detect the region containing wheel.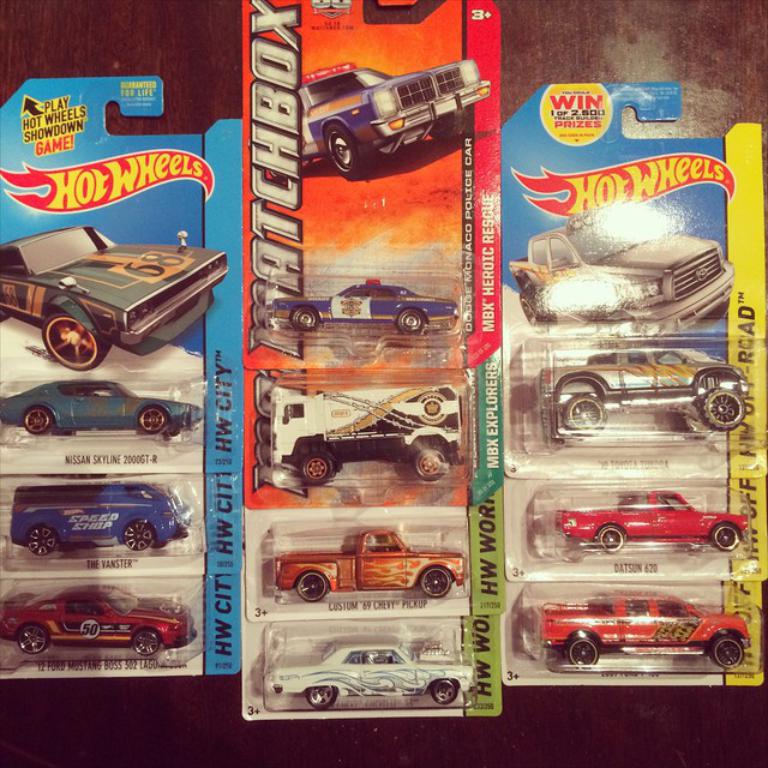
bbox(42, 318, 107, 371).
